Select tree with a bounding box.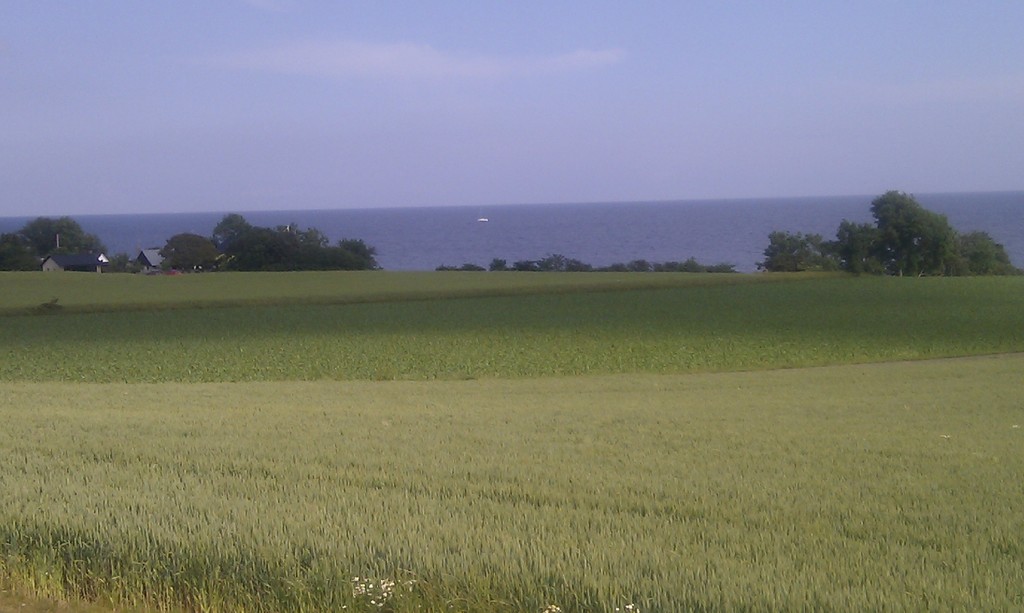
bbox=[334, 232, 393, 269].
